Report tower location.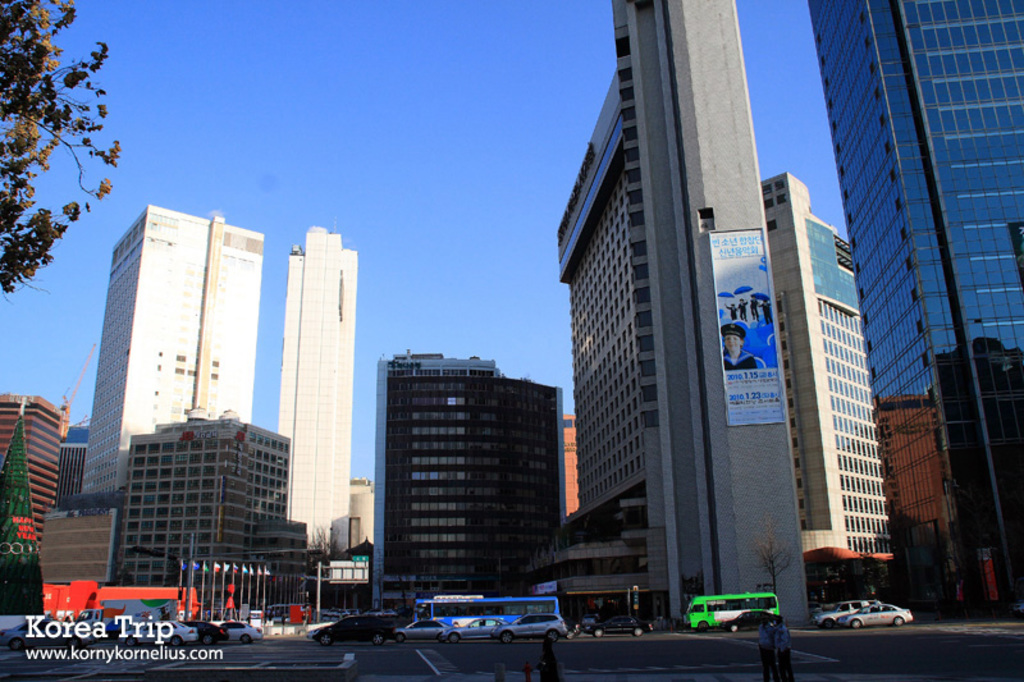
Report: select_region(550, 0, 805, 633).
